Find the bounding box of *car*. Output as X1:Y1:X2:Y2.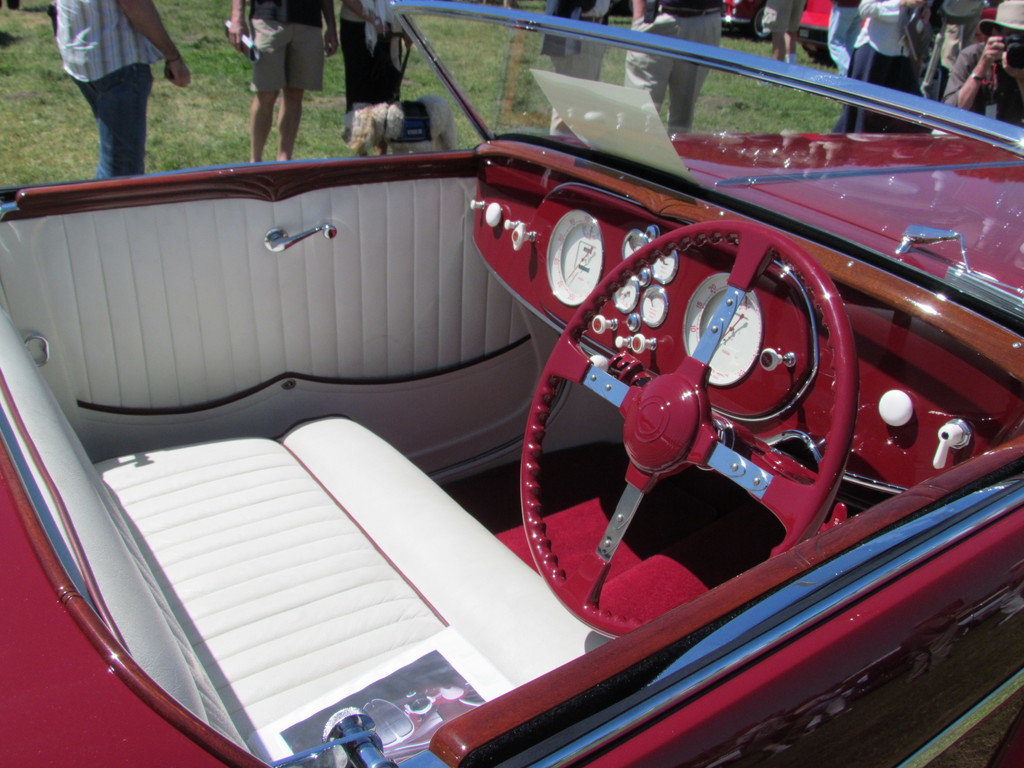
721:0:771:38.
